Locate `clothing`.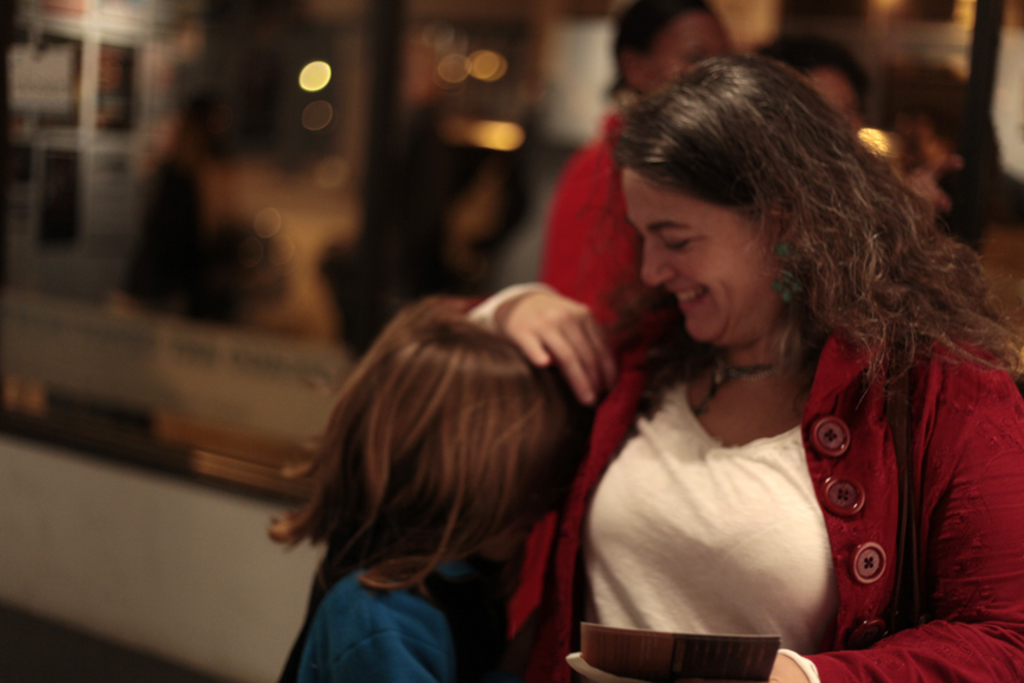
Bounding box: left=539, top=109, right=641, bottom=352.
